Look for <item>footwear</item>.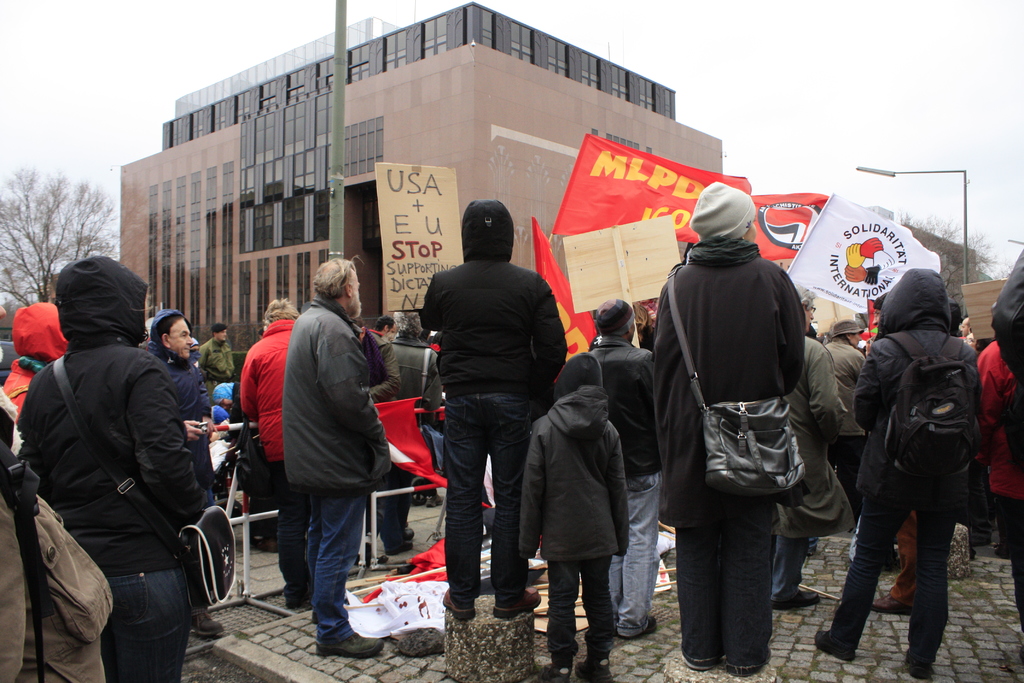
Found: (426,493,446,509).
